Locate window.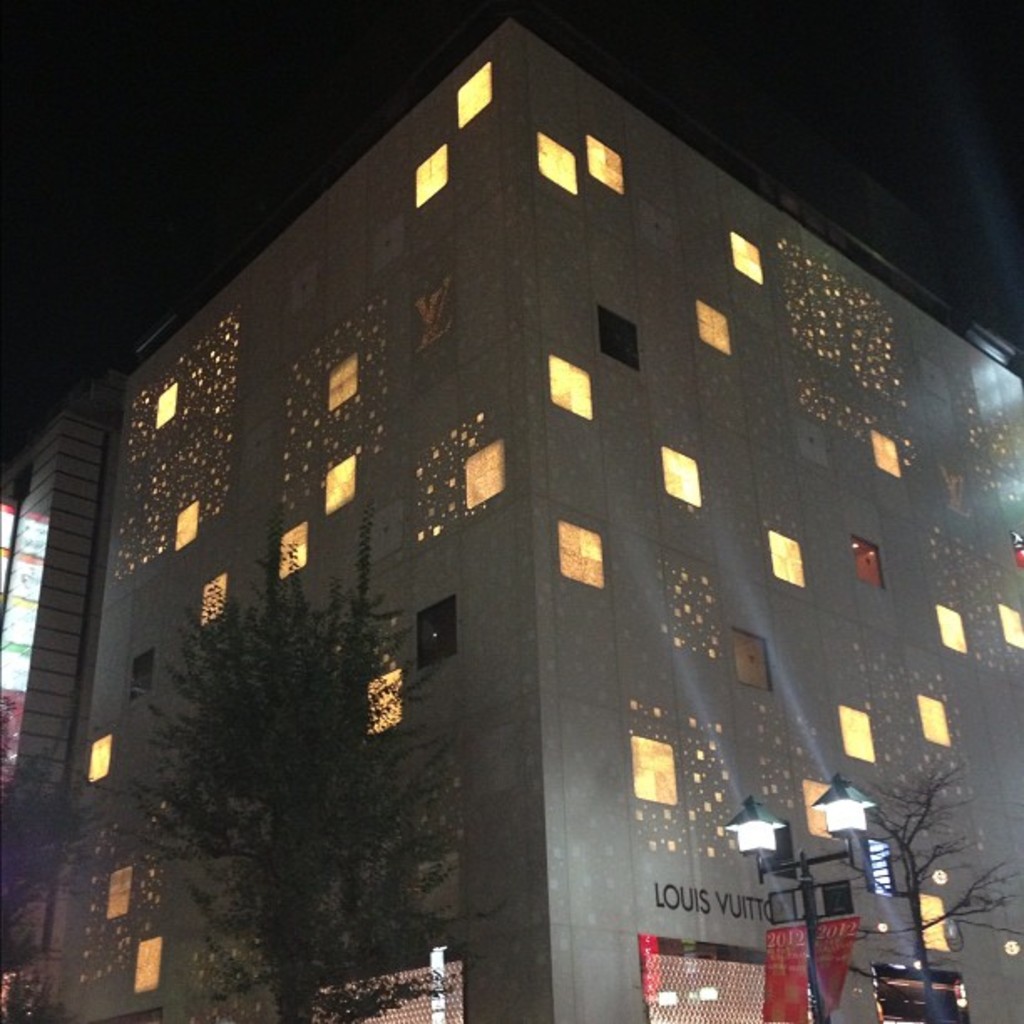
Bounding box: pyautogui.locateOnScreen(412, 146, 453, 206).
